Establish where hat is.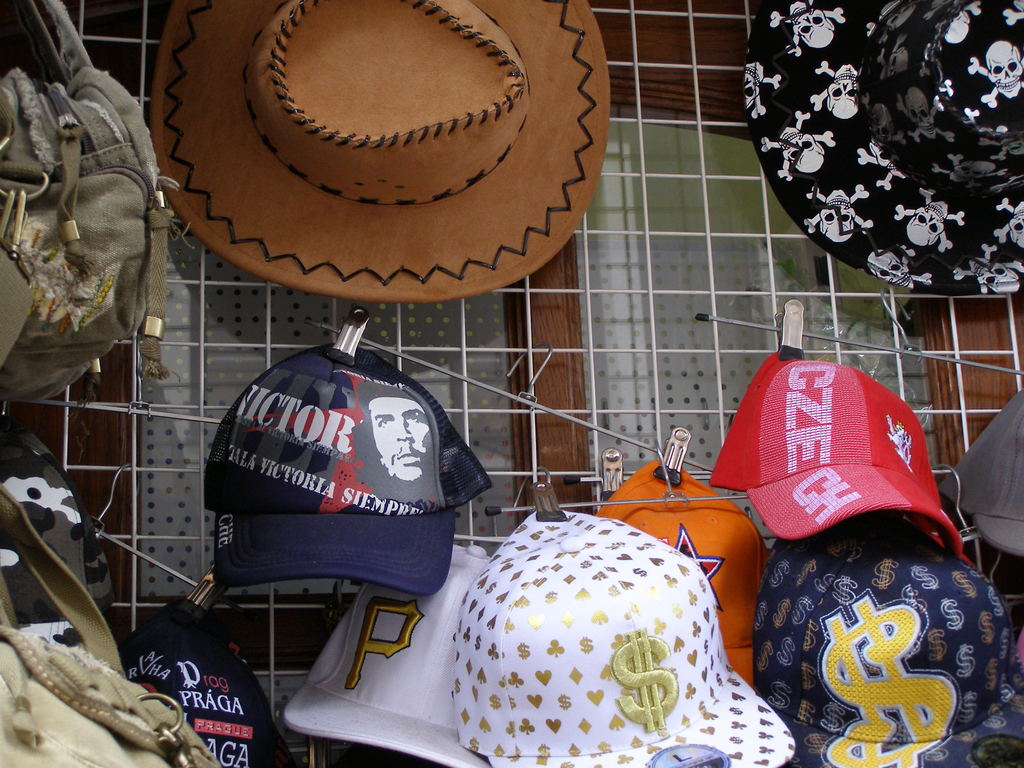
Established at crop(0, 420, 96, 653).
